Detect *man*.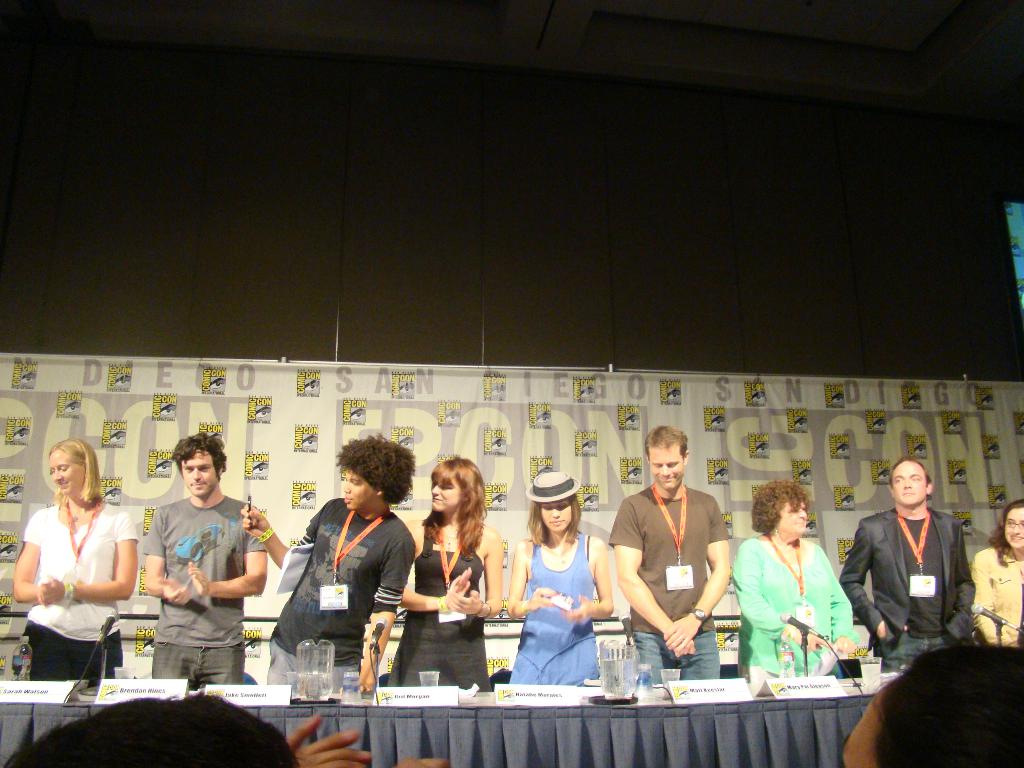
Detected at bbox=(234, 434, 417, 692).
